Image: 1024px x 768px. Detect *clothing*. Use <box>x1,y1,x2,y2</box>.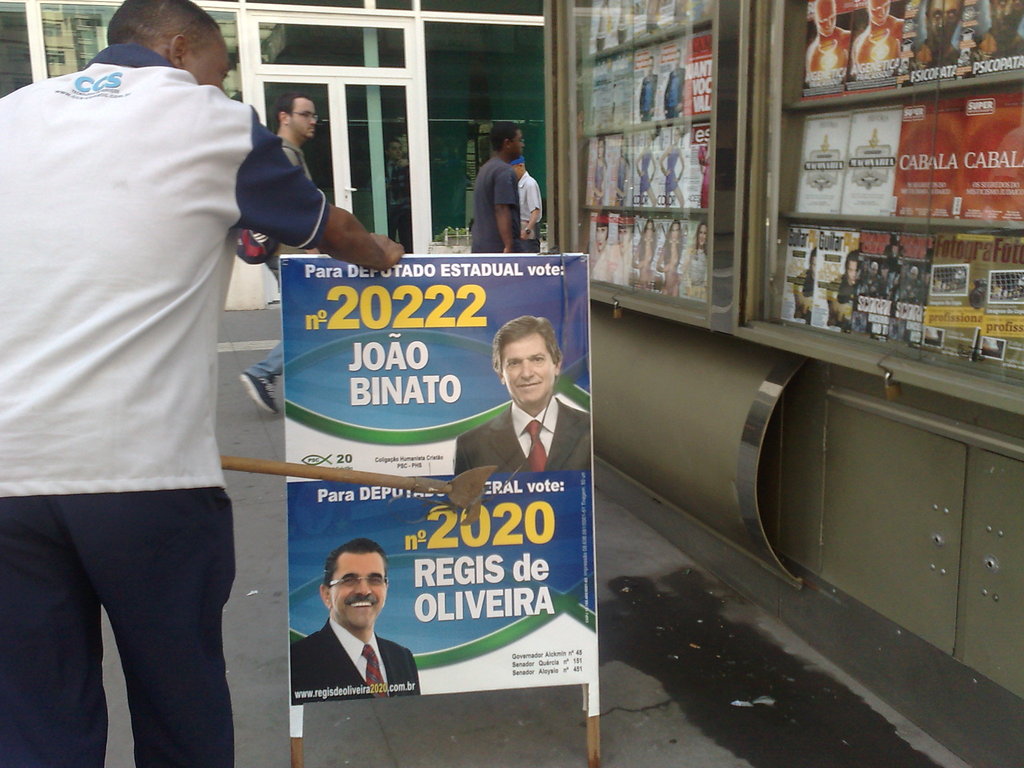
<box>291,614,426,709</box>.
